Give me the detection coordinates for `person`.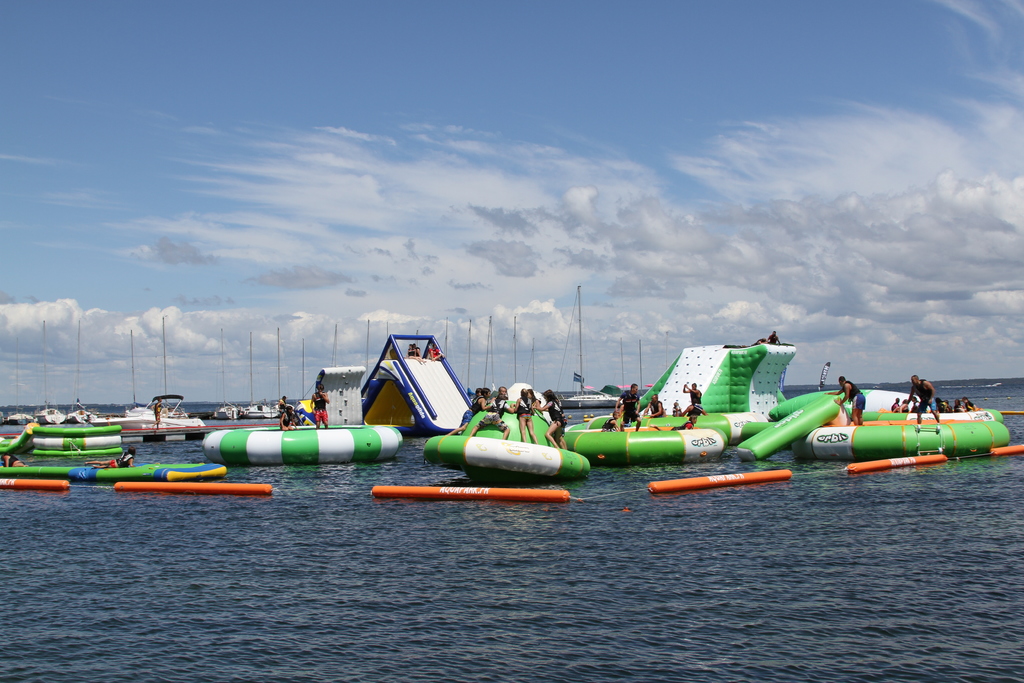
select_region(904, 372, 941, 431).
